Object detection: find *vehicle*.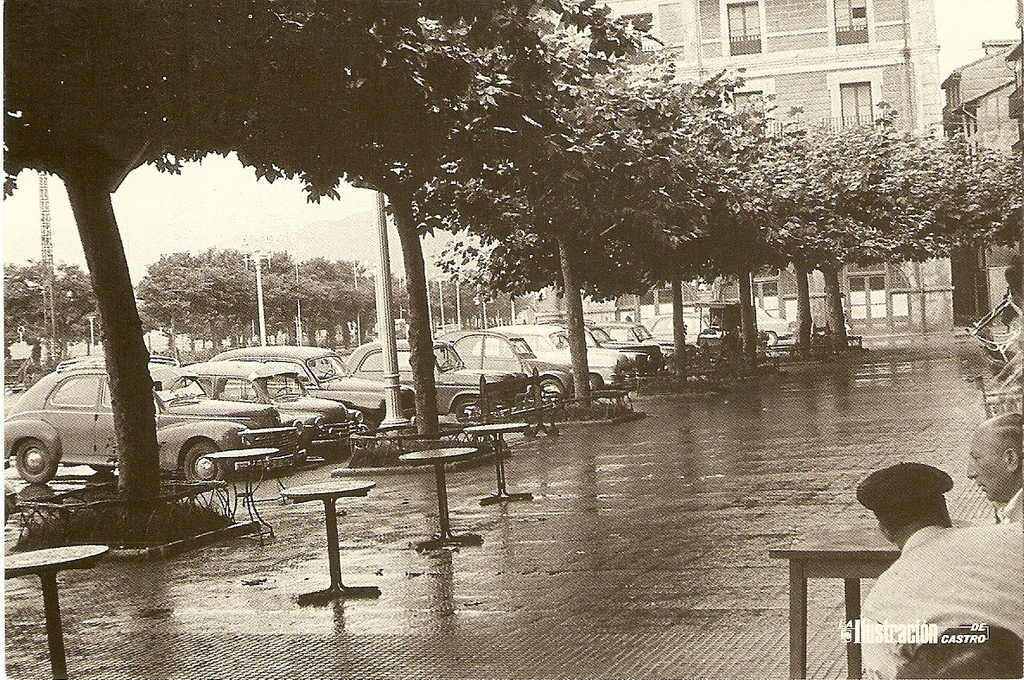
select_region(580, 315, 663, 364).
